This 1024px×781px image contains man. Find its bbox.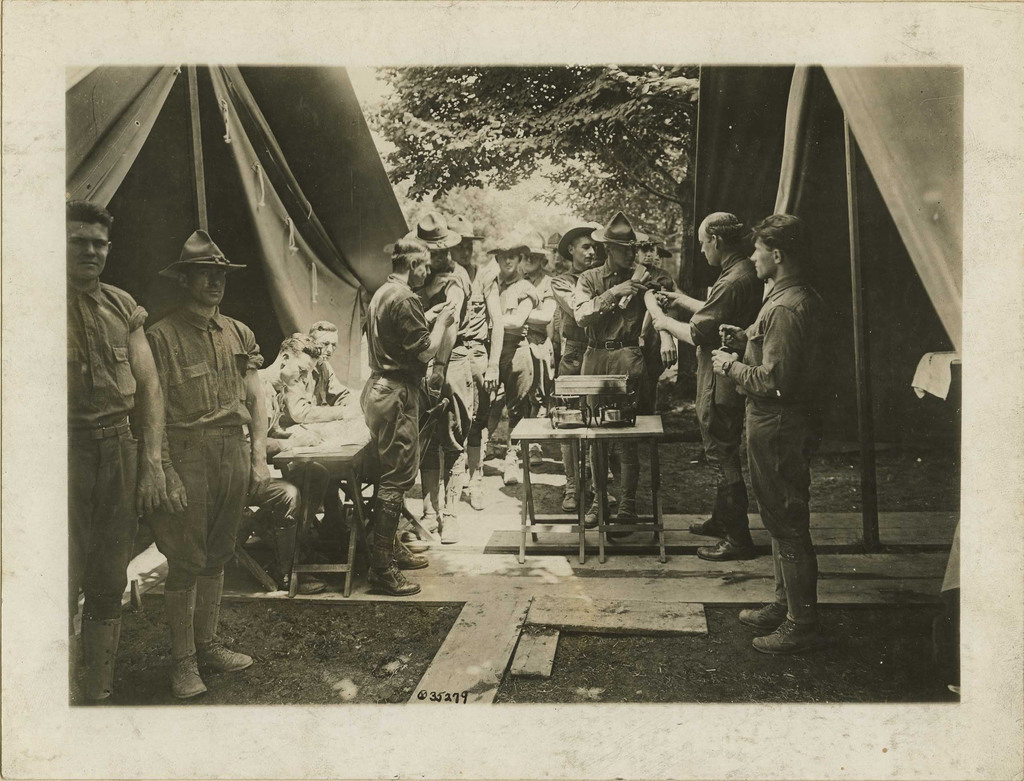
{"x1": 143, "y1": 228, "x2": 275, "y2": 700}.
